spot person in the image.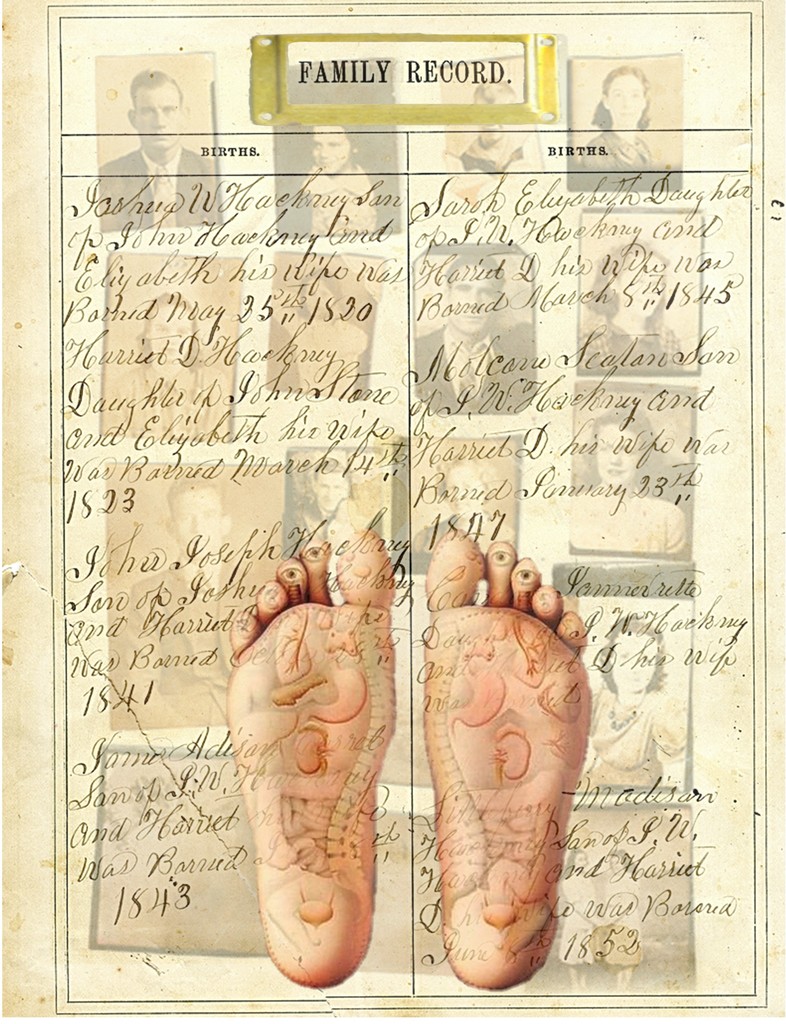
person found at crop(589, 234, 692, 378).
